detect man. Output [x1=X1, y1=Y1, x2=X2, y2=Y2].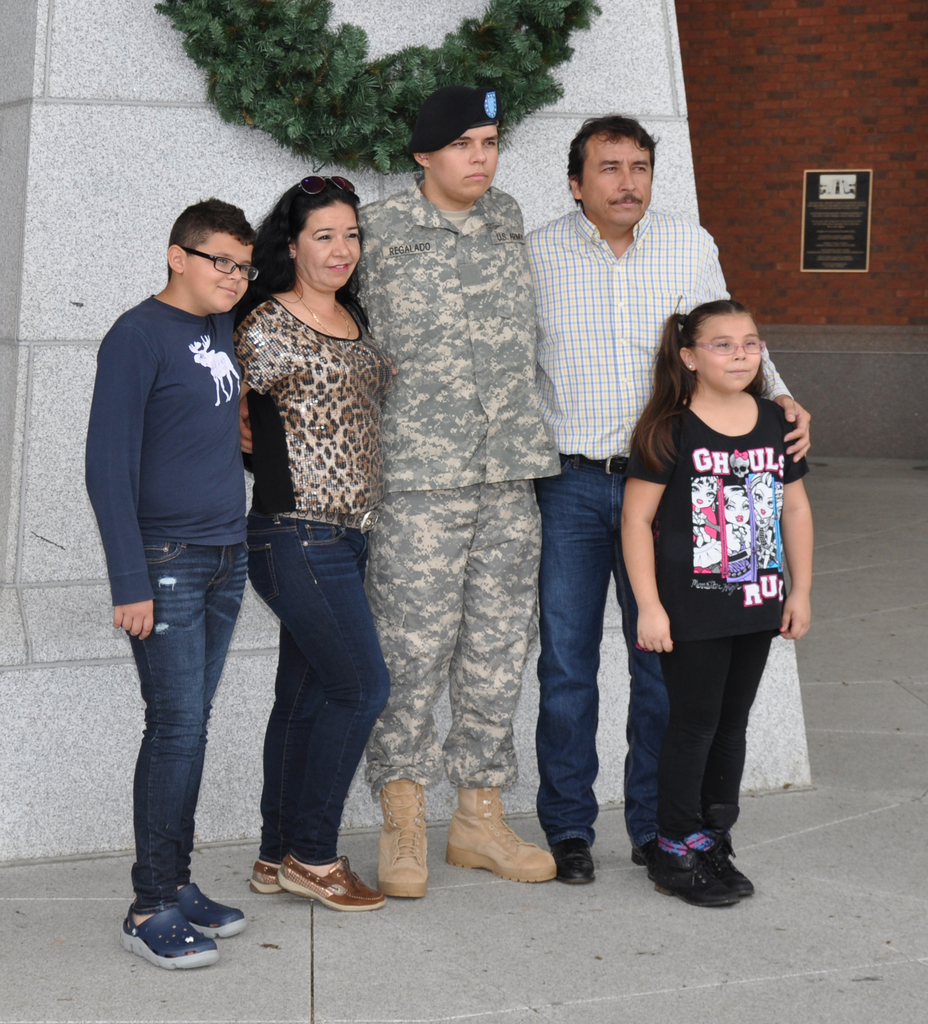
[x1=77, y1=175, x2=297, y2=929].
